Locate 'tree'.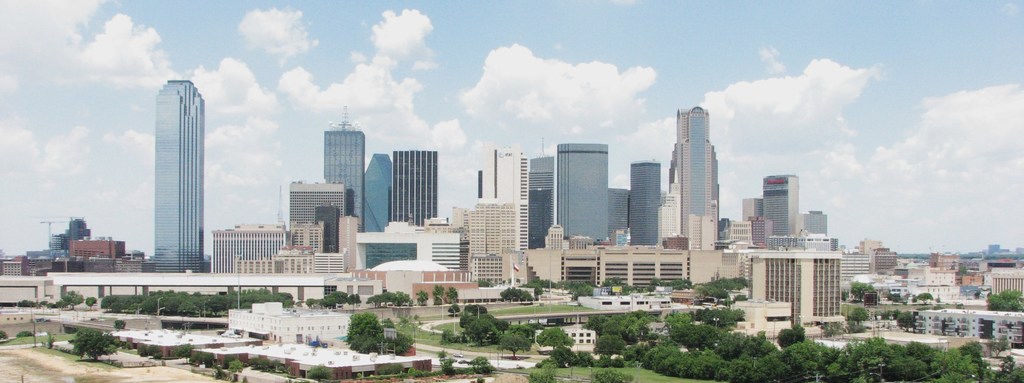
Bounding box: 416,290,431,307.
